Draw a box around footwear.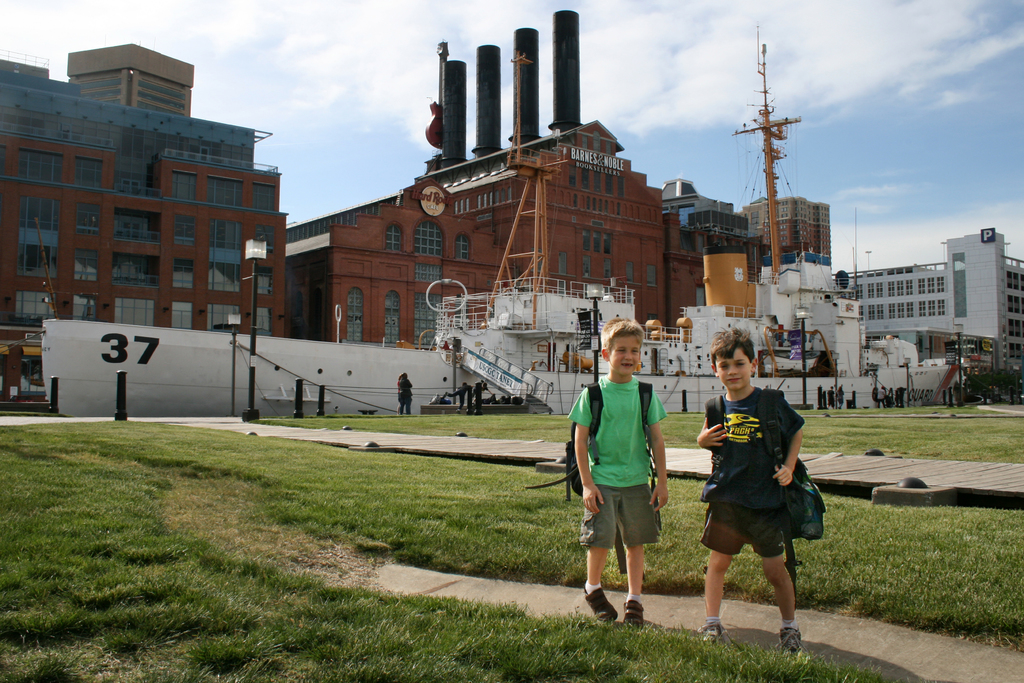
l=702, t=618, r=724, b=644.
